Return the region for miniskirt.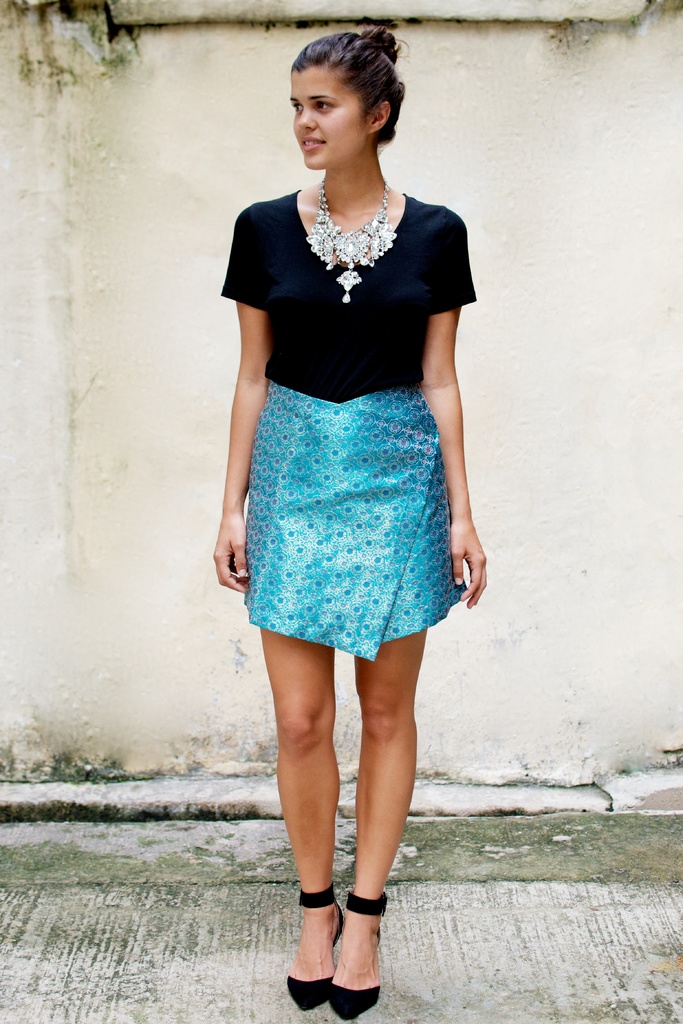
x1=245 y1=380 x2=472 y2=666.
